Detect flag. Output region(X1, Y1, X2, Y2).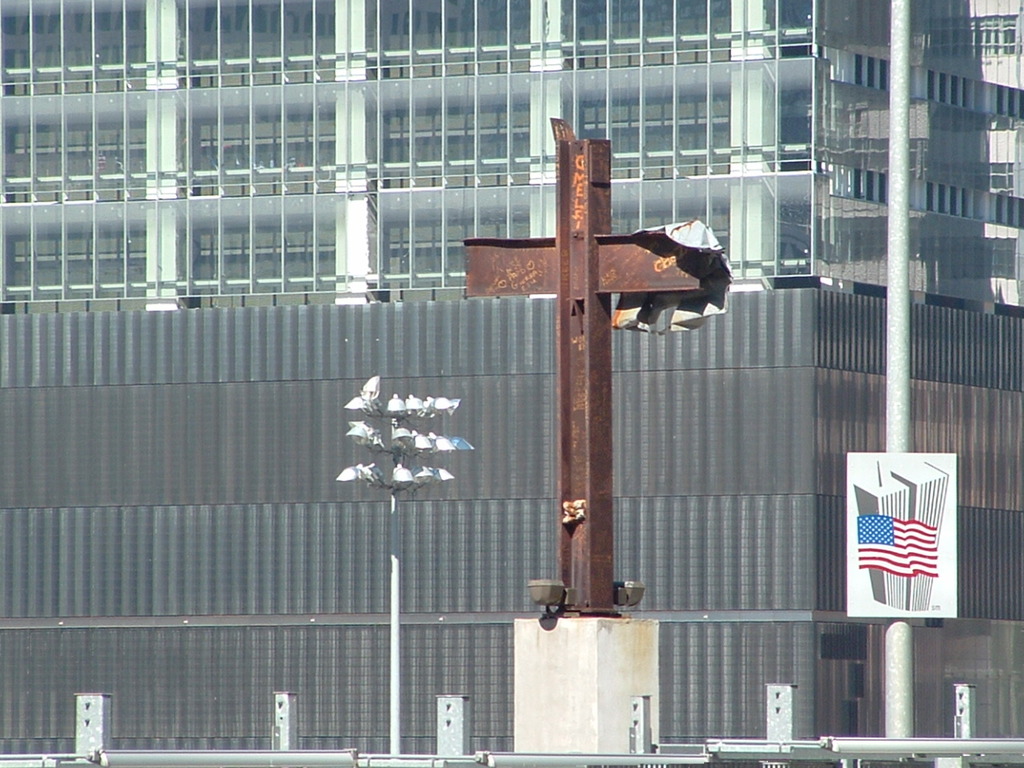
region(858, 489, 970, 622).
